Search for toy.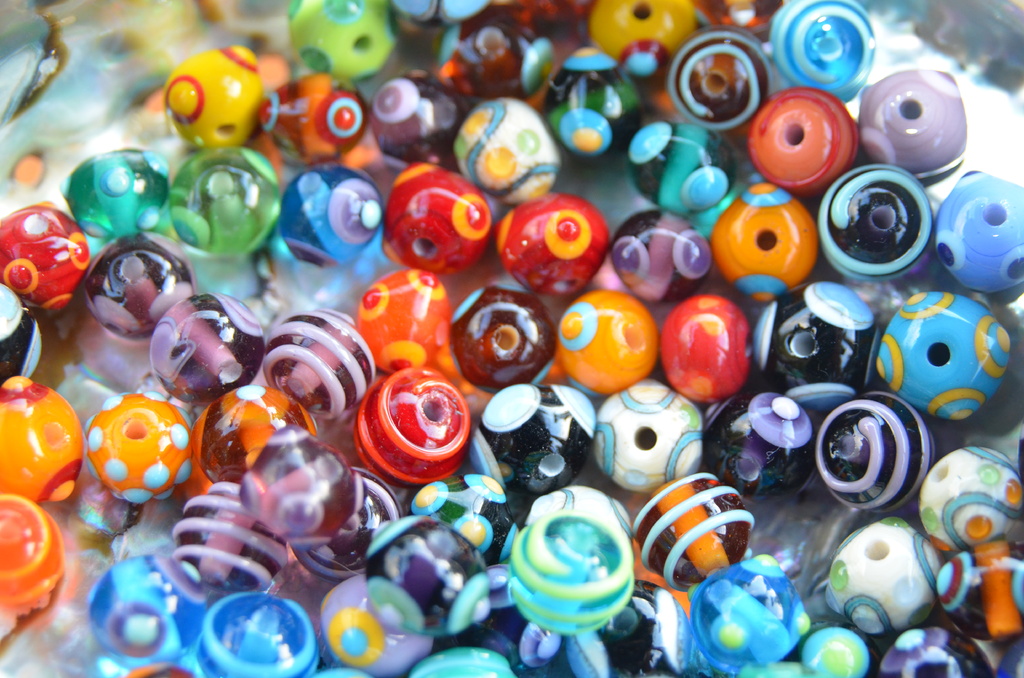
Found at bbox(163, 45, 276, 157).
